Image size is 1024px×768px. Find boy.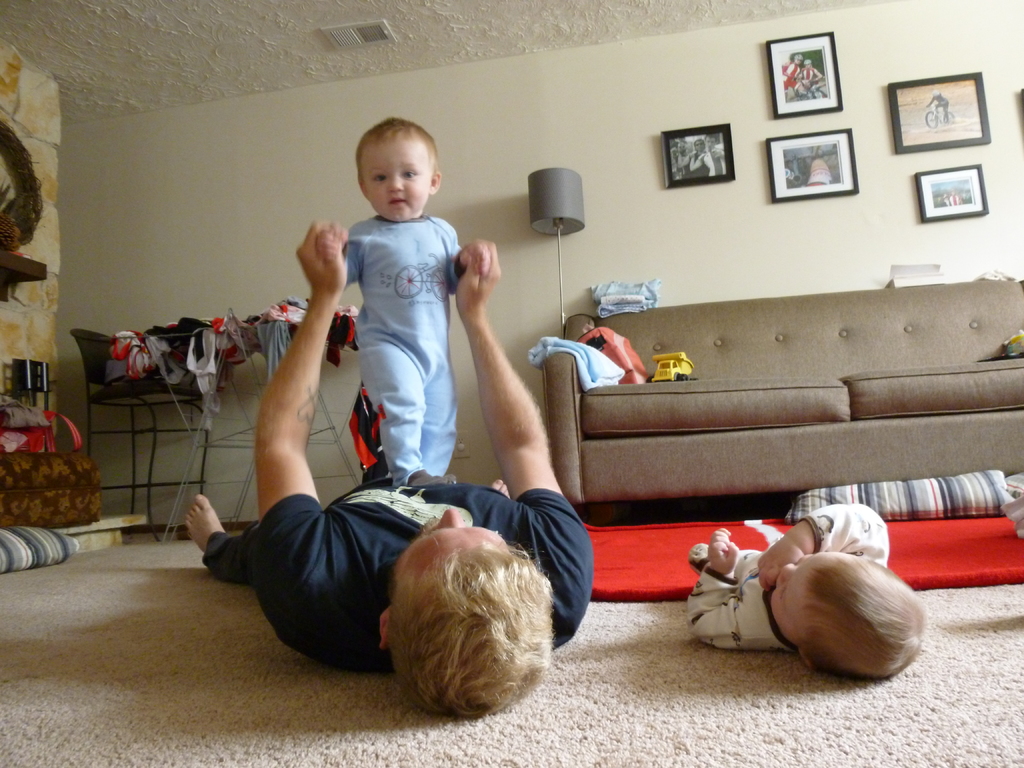
{"x1": 687, "y1": 500, "x2": 929, "y2": 681}.
